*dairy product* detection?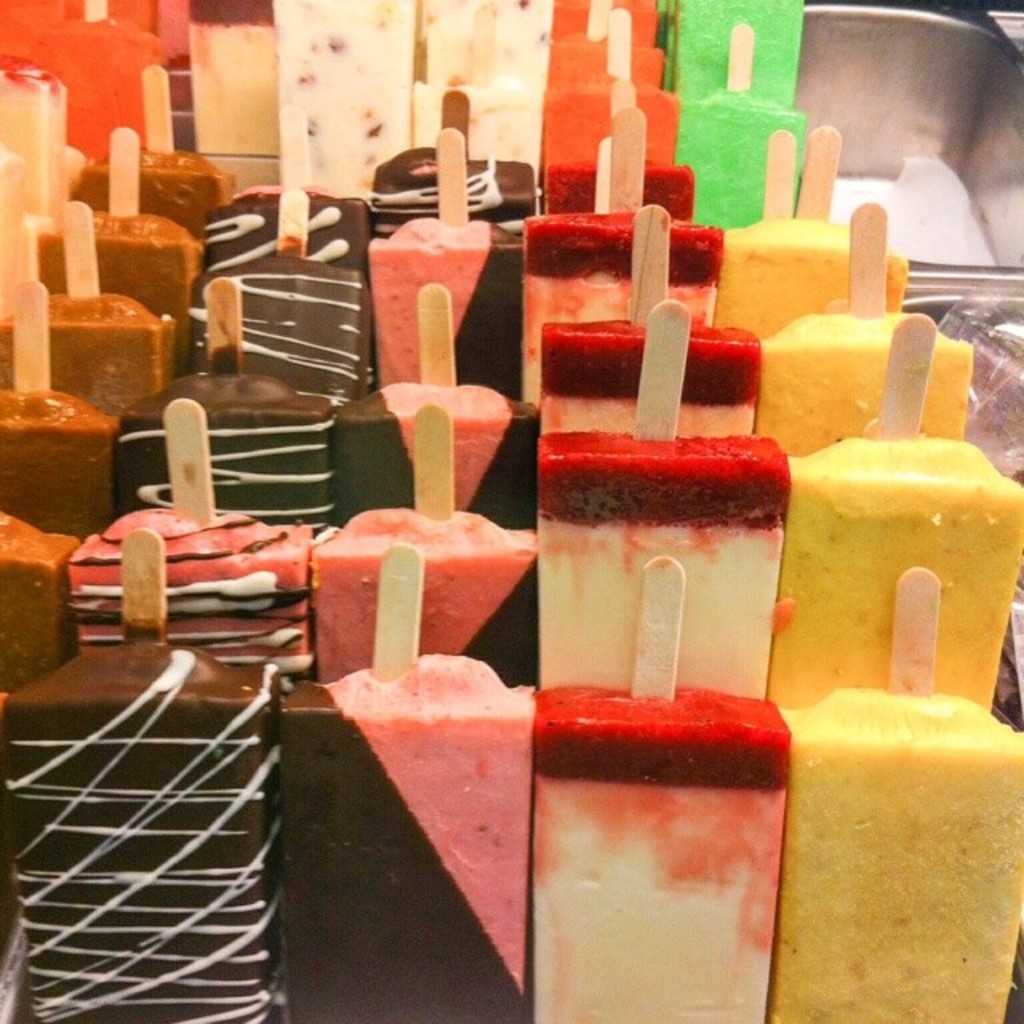
box(269, 650, 544, 1022)
